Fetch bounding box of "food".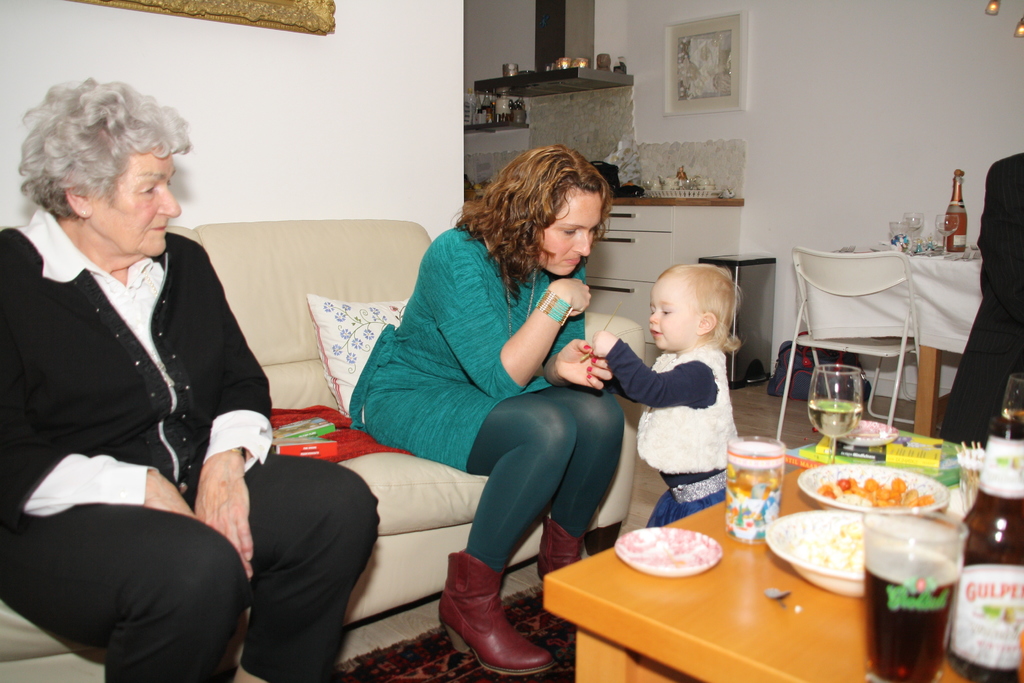
Bbox: (left=772, top=511, right=869, bottom=579).
